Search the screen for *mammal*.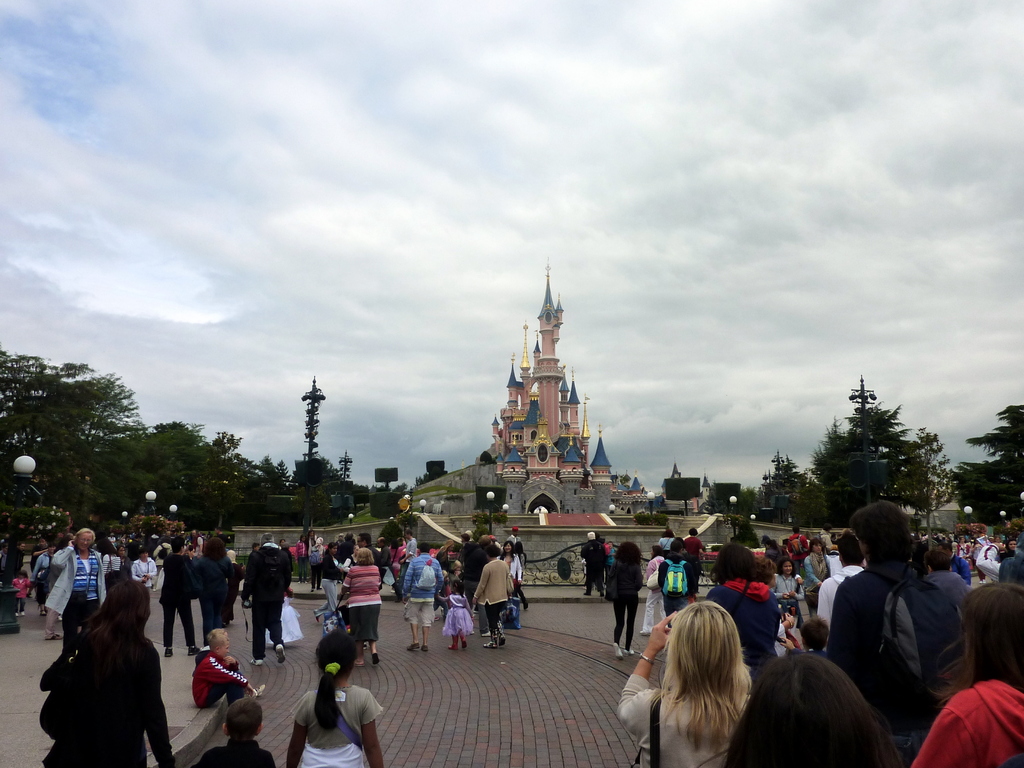
Found at x1=22, y1=586, x2=159, y2=766.
